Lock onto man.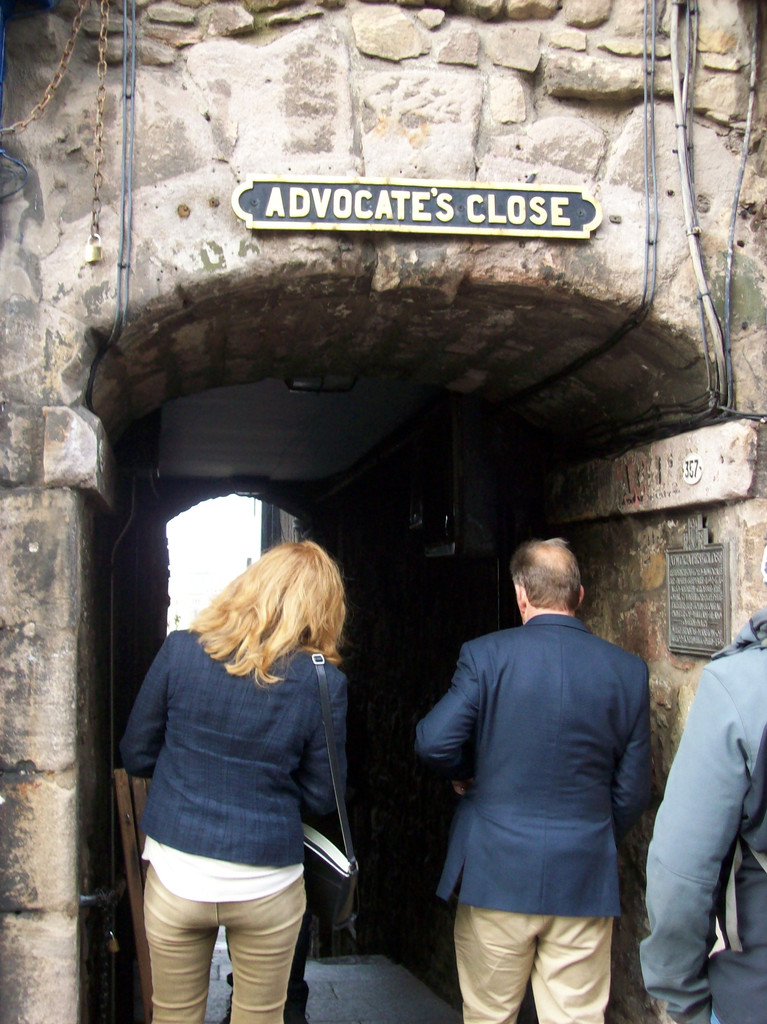
Locked: Rect(409, 522, 670, 1023).
